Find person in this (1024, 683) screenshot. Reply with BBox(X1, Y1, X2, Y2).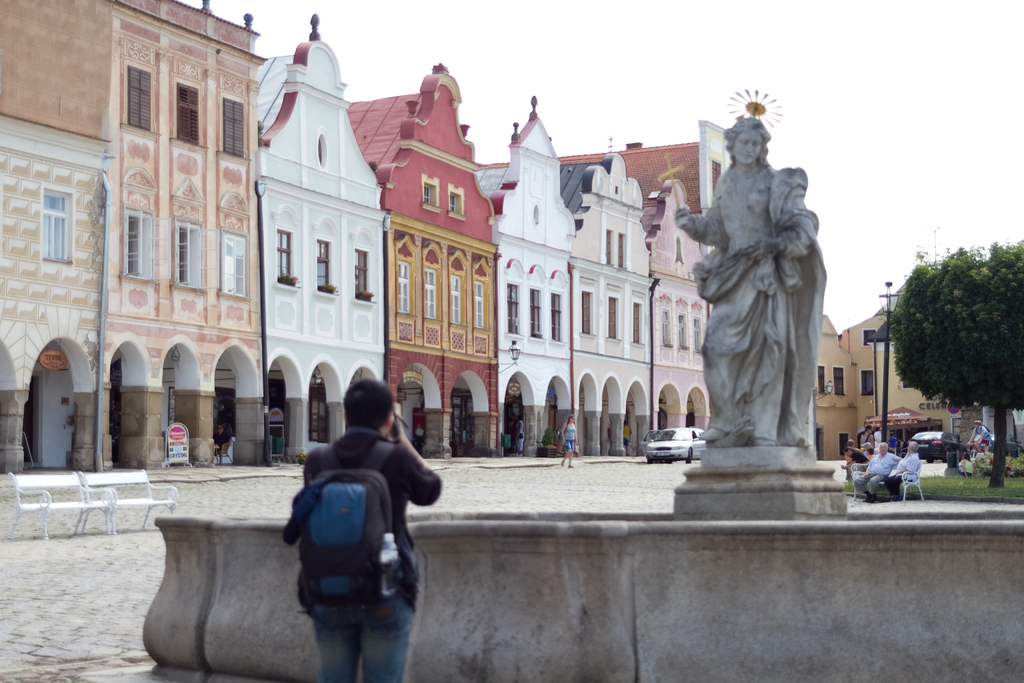
BBox(856, 441, 903, 503).
